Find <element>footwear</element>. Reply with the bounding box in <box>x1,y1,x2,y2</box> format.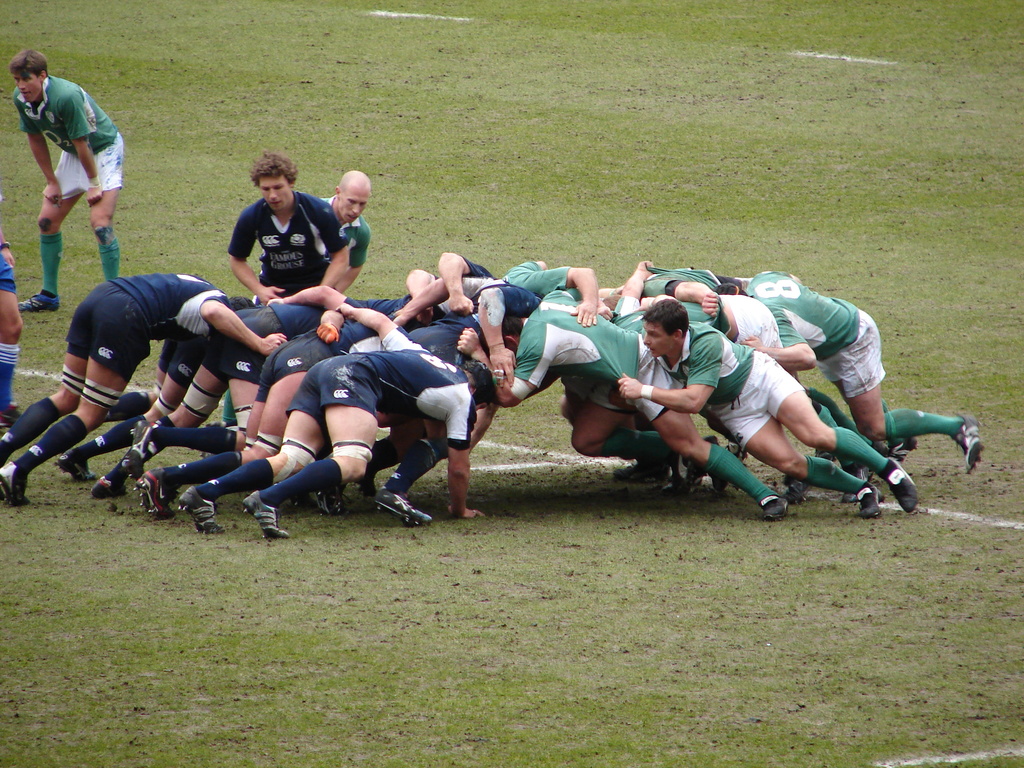
<box>19,292,65,311</box>.
